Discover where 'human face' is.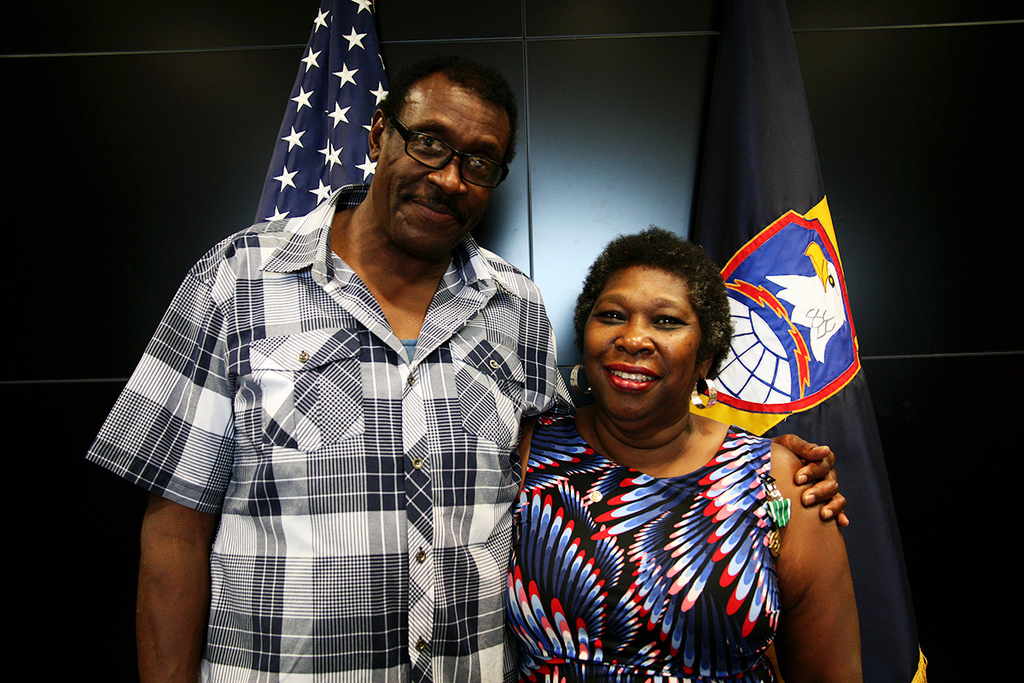
Discovered at bbox(381, 86, 507, 254).
